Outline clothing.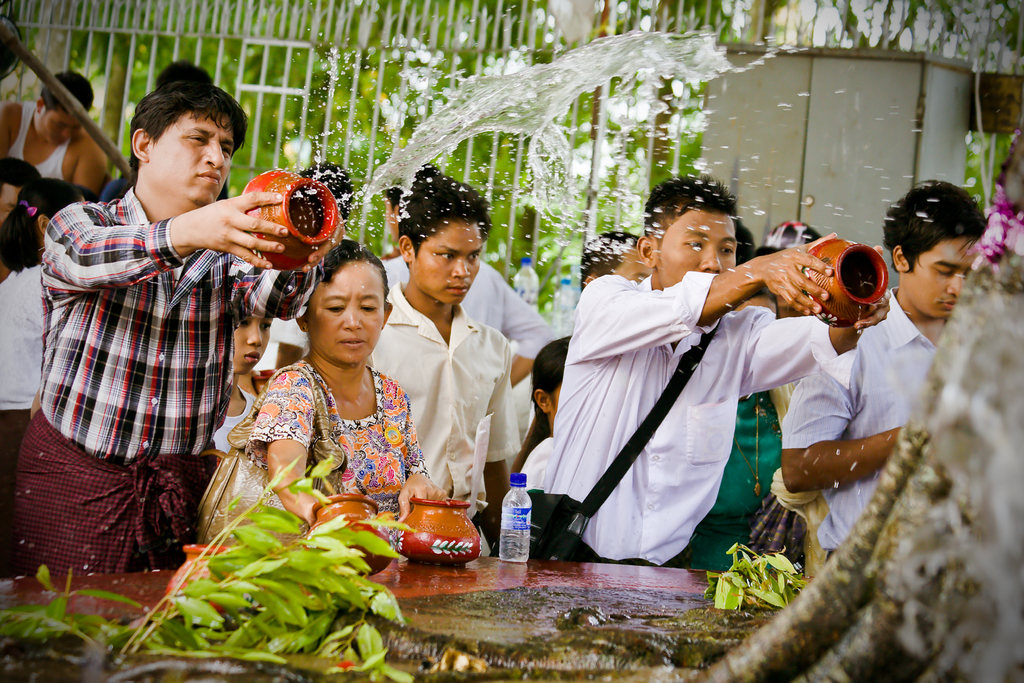
Outline: box=[692, 386, 797, 579].
